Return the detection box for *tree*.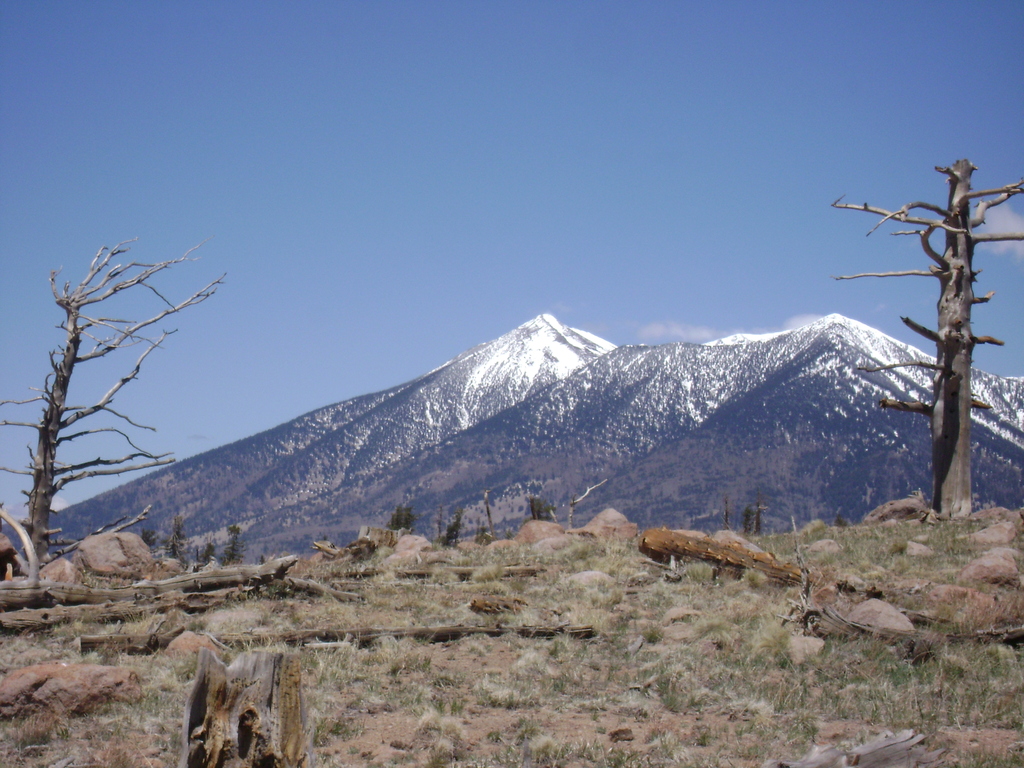
(871, 164, 1009, 526).
